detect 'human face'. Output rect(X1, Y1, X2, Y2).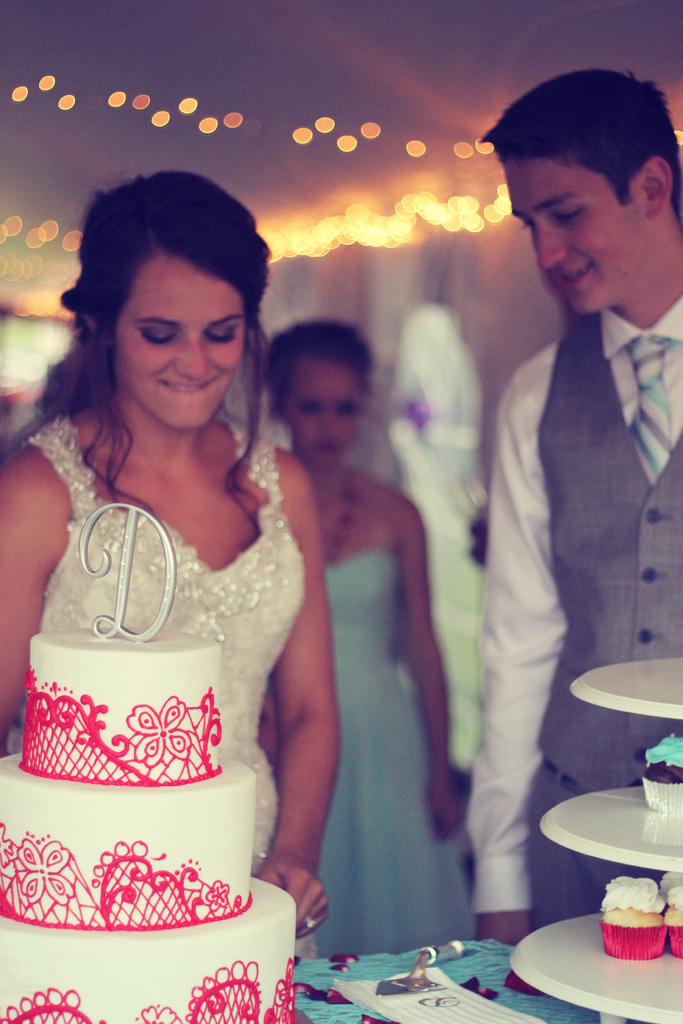
rect(502, 159, 642, 321).
